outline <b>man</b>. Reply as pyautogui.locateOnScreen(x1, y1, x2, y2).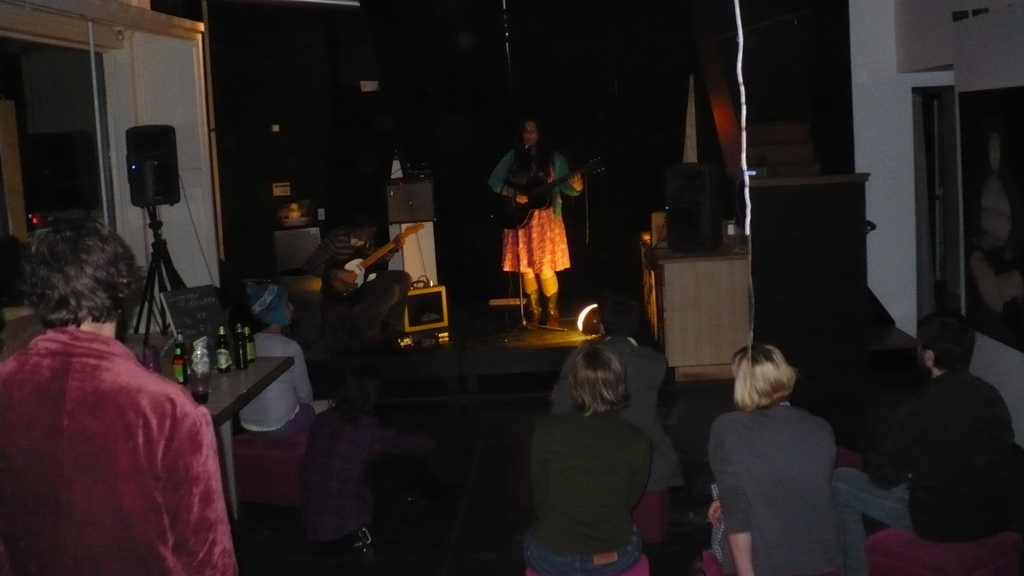
pyautogui.locateOnScreen(3, 205, 233, 566).
